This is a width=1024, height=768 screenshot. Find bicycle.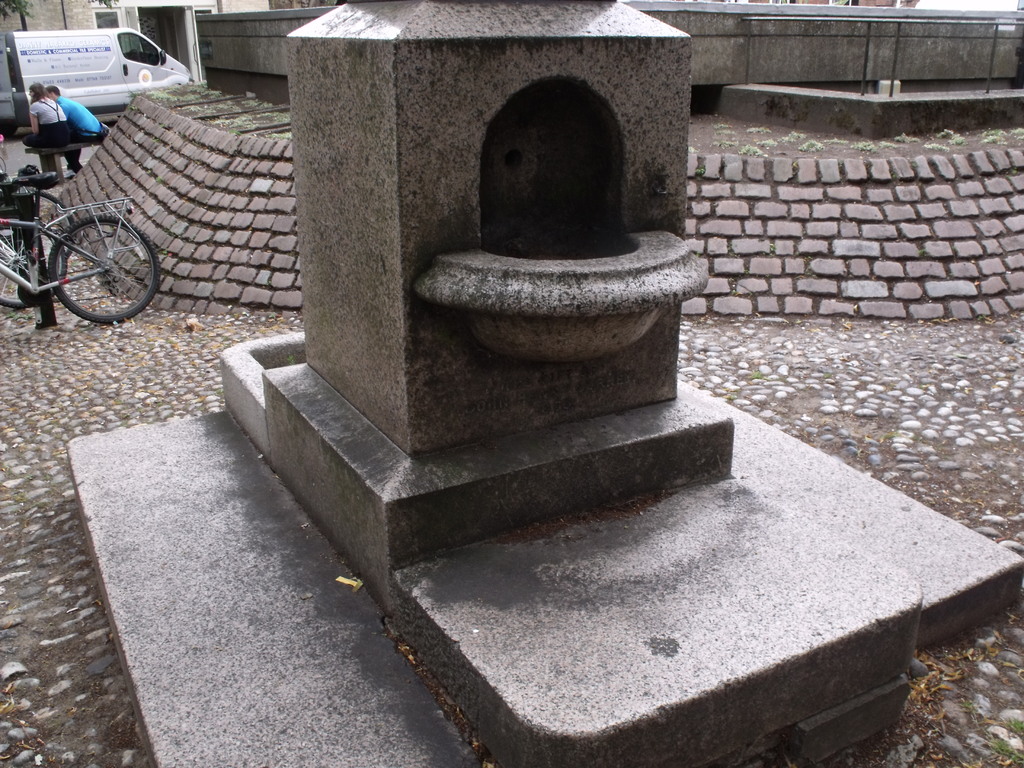
Bounding box: box(0, 193, 68, 306).
